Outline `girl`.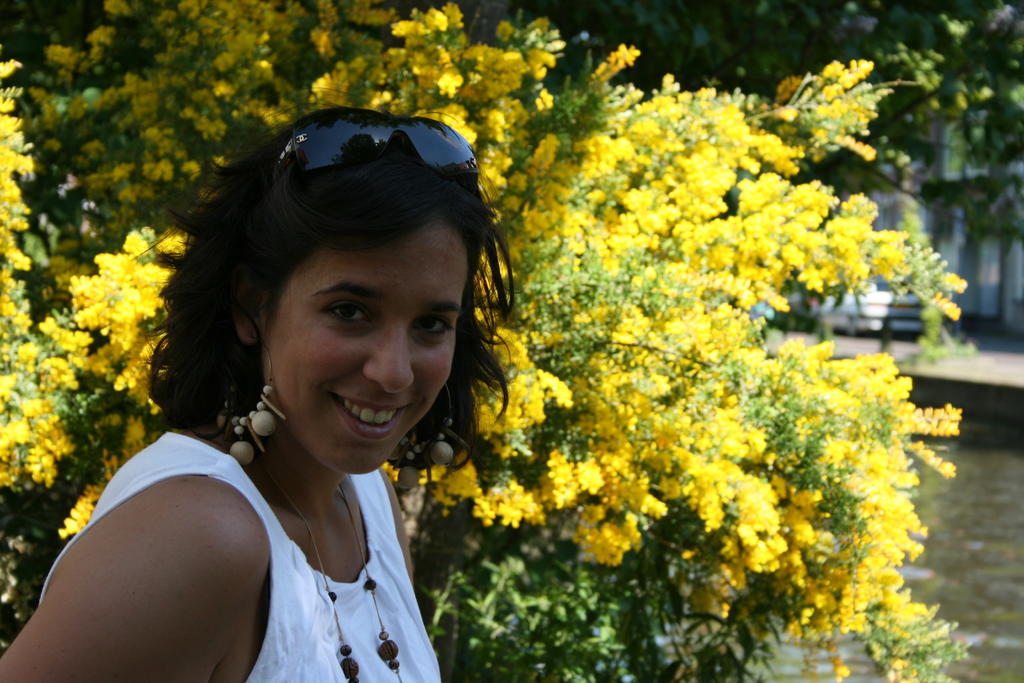
Outline: [left=6, top=101, right=502, bottom=682].
